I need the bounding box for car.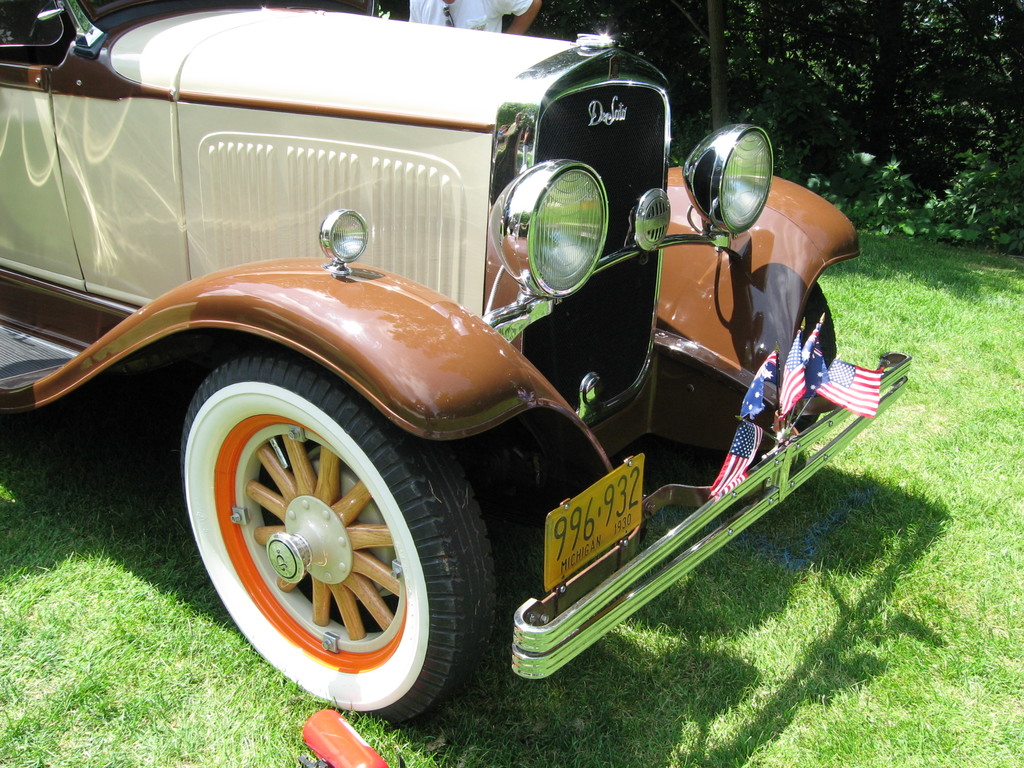
Here it is: 0, 0, 909, 732.
